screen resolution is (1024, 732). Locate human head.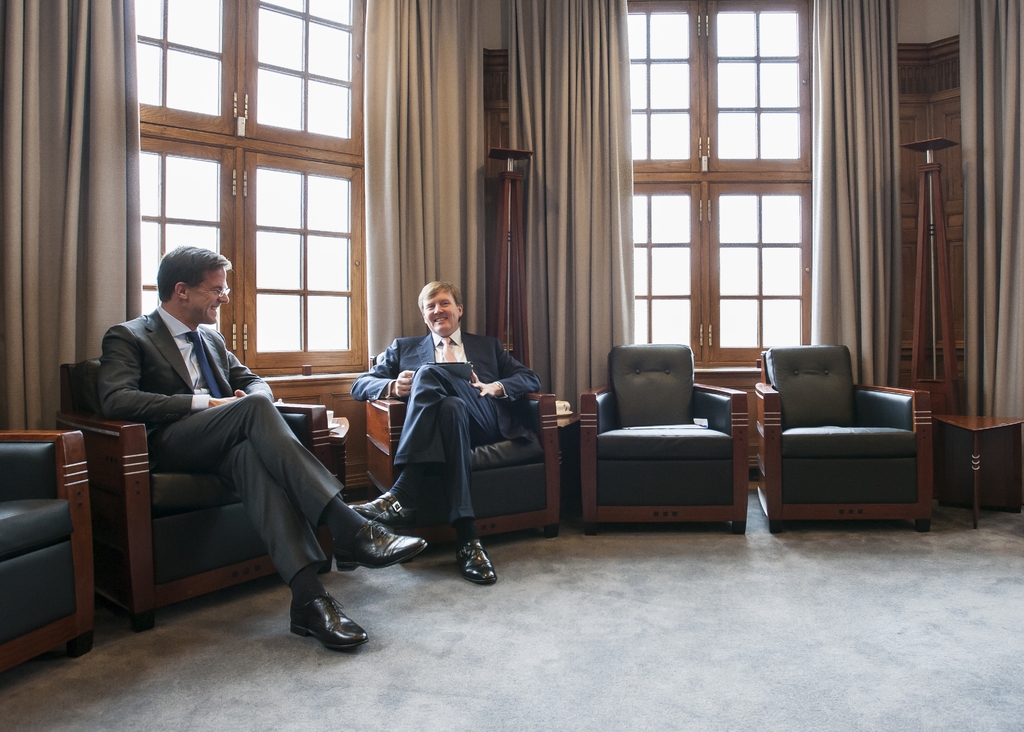
[left=413, top=281, right=460, bottom=341].
